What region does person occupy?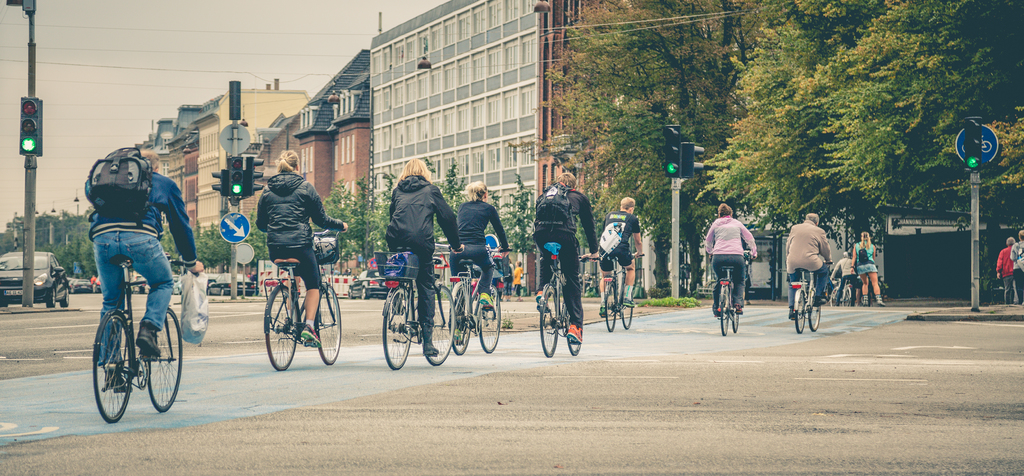
788, 214, 833, 324.
